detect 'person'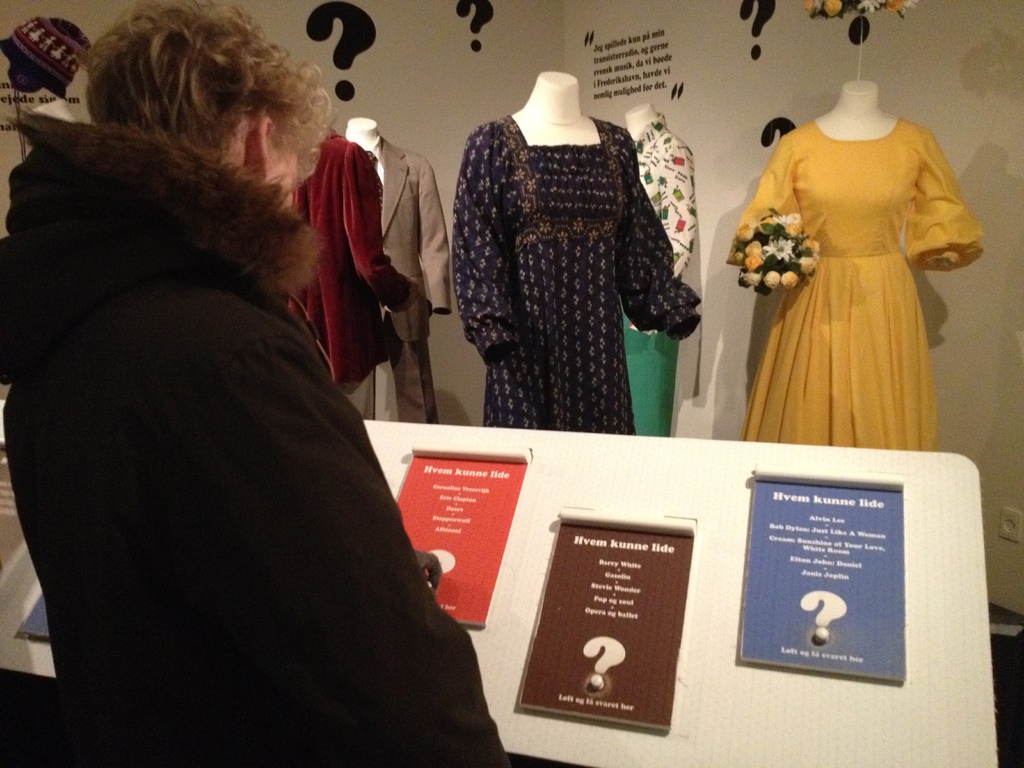
x1=3 y1=0 x2=518 y2=767
